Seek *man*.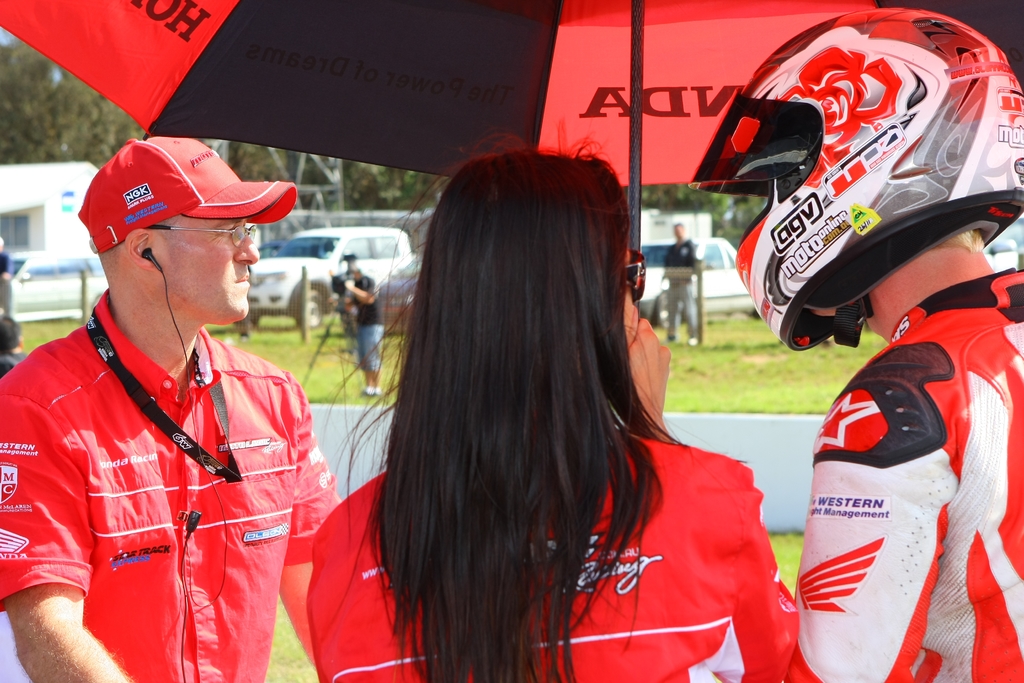
(left=684, top=9, right=1023, bottom=682).
